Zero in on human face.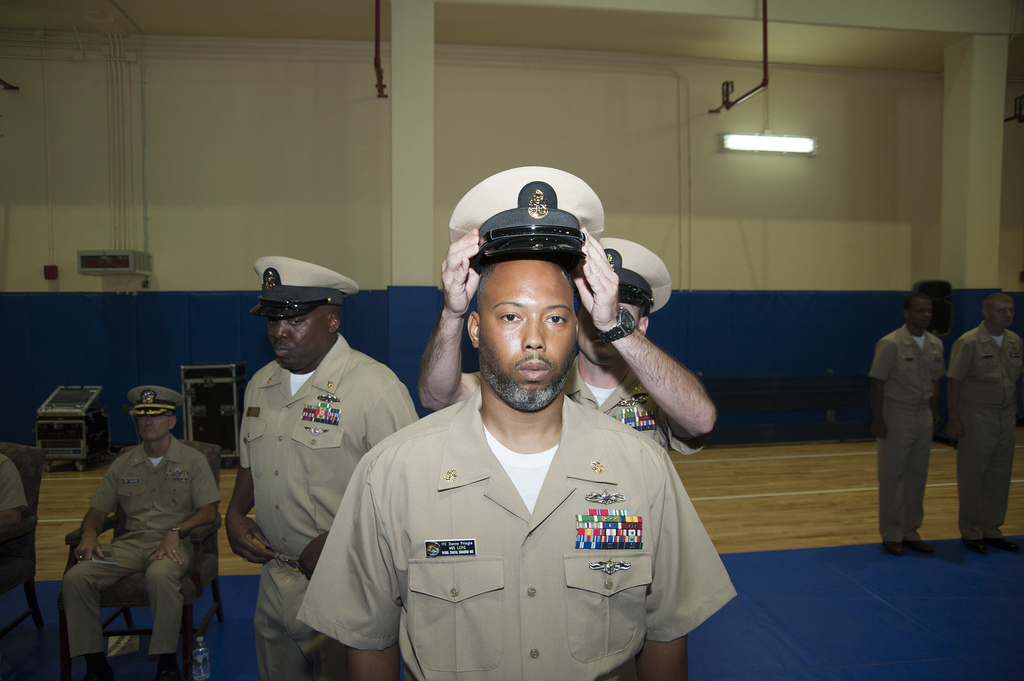
Zeroed in: [x1=270, y1=317, x2=328, y2=367].
